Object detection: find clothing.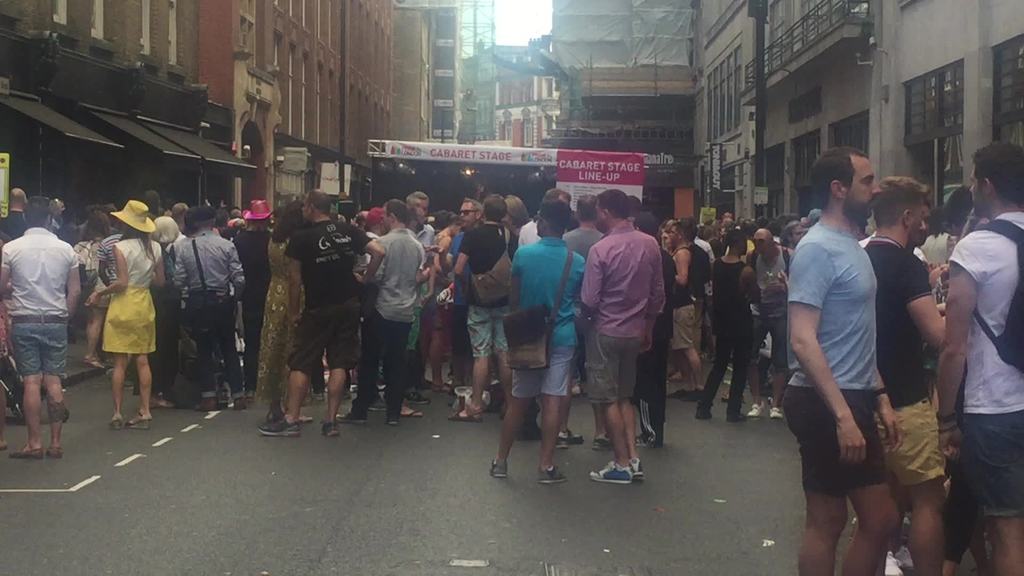
x1=257 y1=221 x2=304 y2=395.
